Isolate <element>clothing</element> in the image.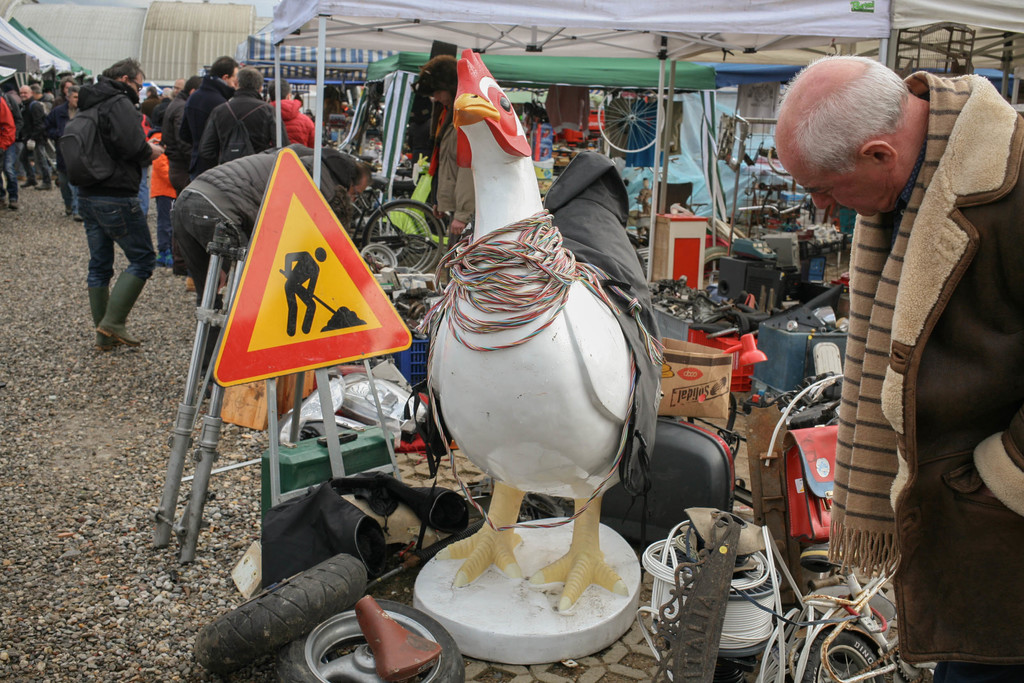
Isolated region: l=186, t=72, r=229, b=149.
